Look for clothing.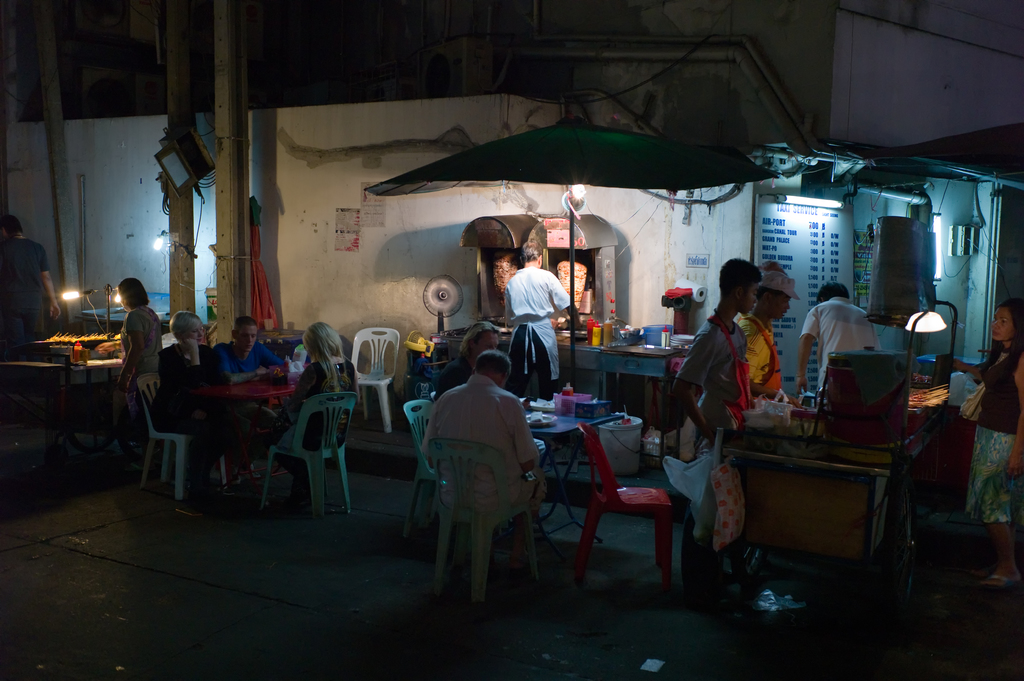
Found: x1=424 y1=376 x2=547 y2=579.
